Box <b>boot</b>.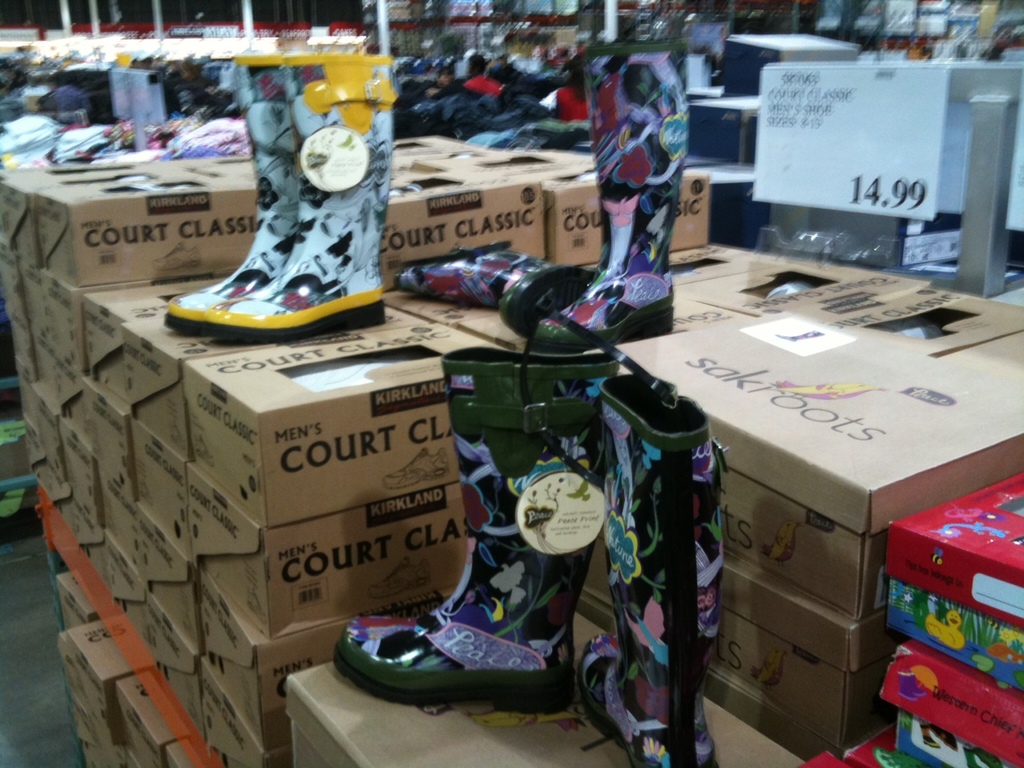
537, 37, 678, 341.
